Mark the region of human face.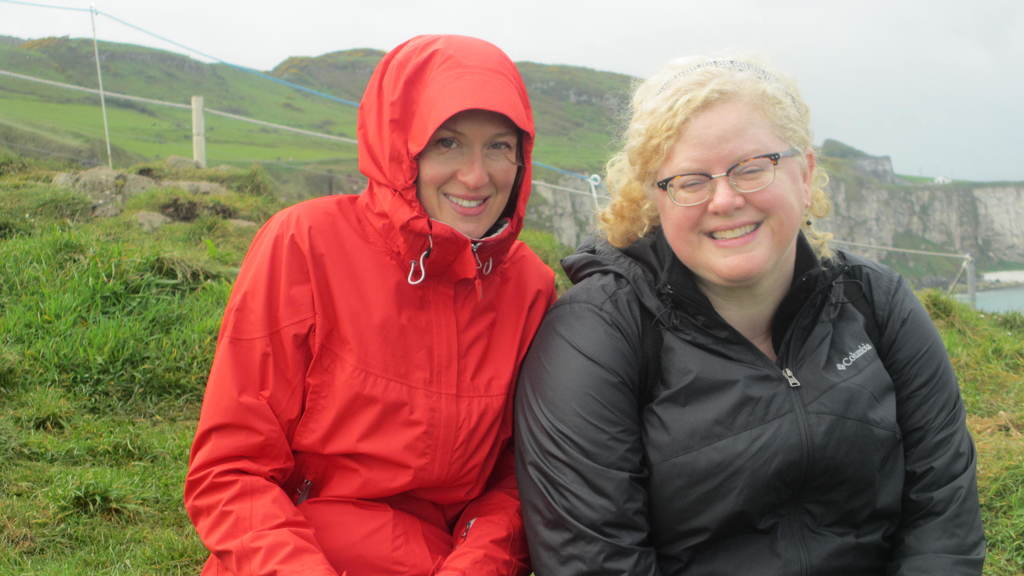
Region: pyautogui.locateOnScreen(653, 104, 809, 285).
